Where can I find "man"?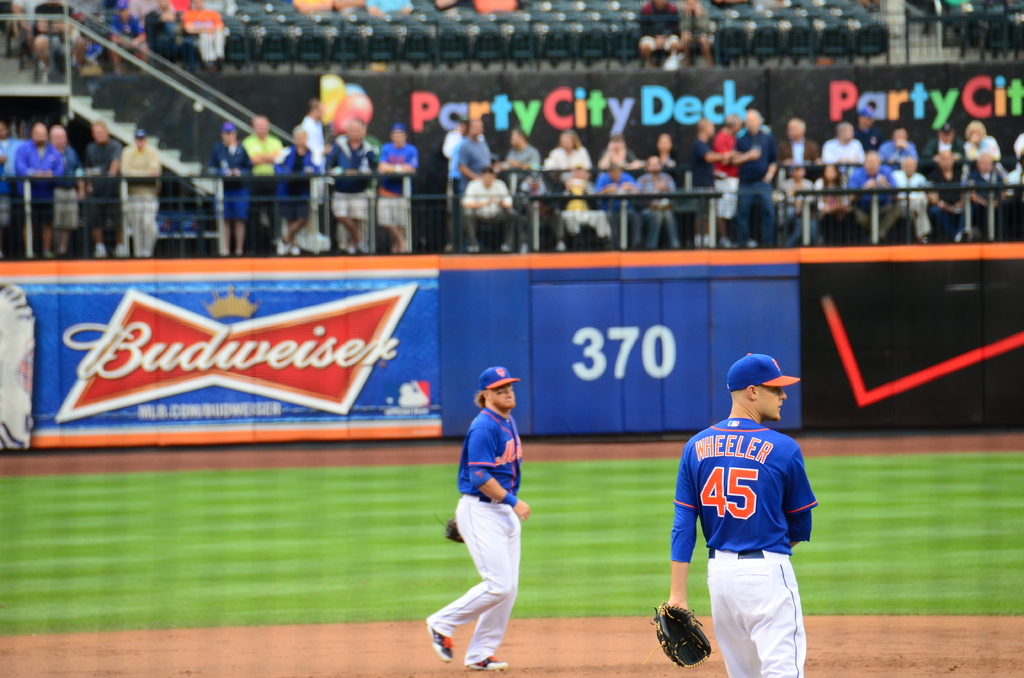
You can find it at 437 375 536 659.
